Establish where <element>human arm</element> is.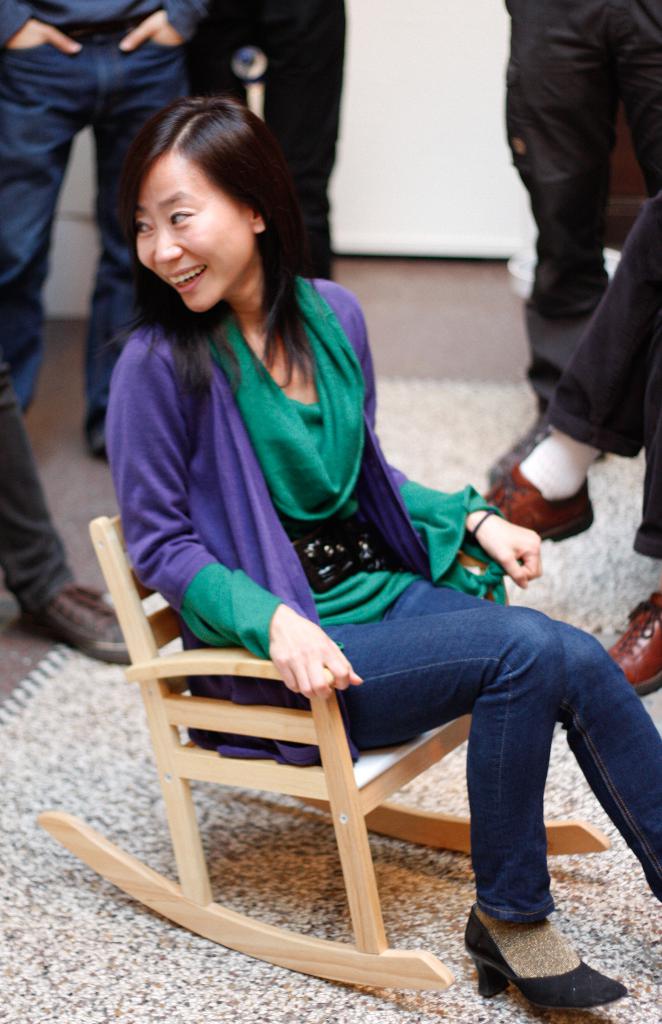
Established at 0, 1, 78, 51.
